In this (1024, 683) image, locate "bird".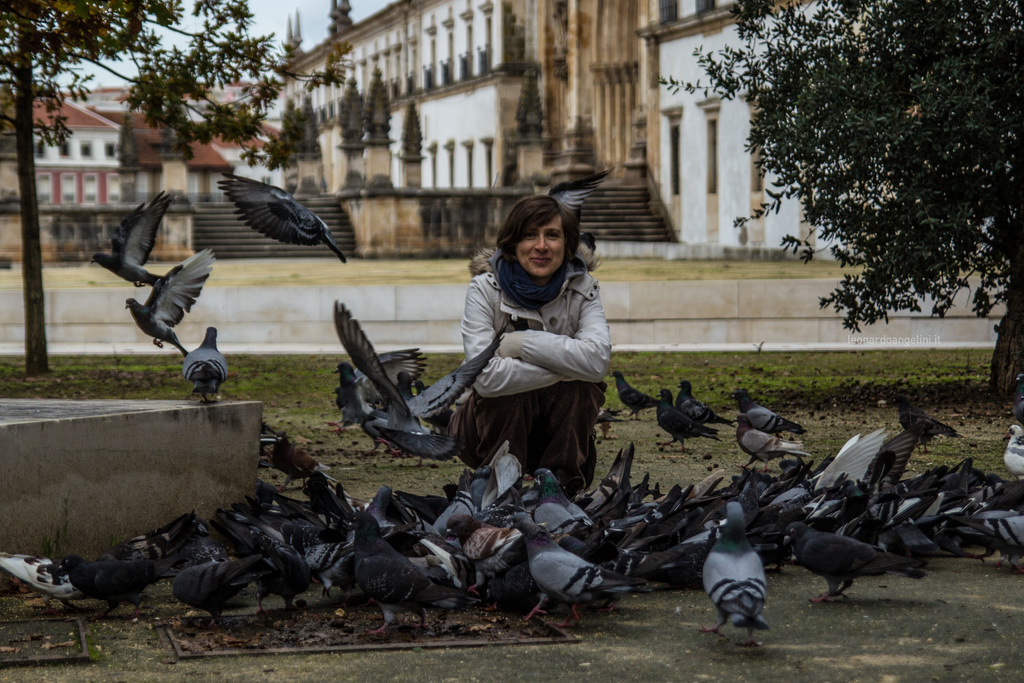
Bounding box: rect(286, 513, 391, 602).
